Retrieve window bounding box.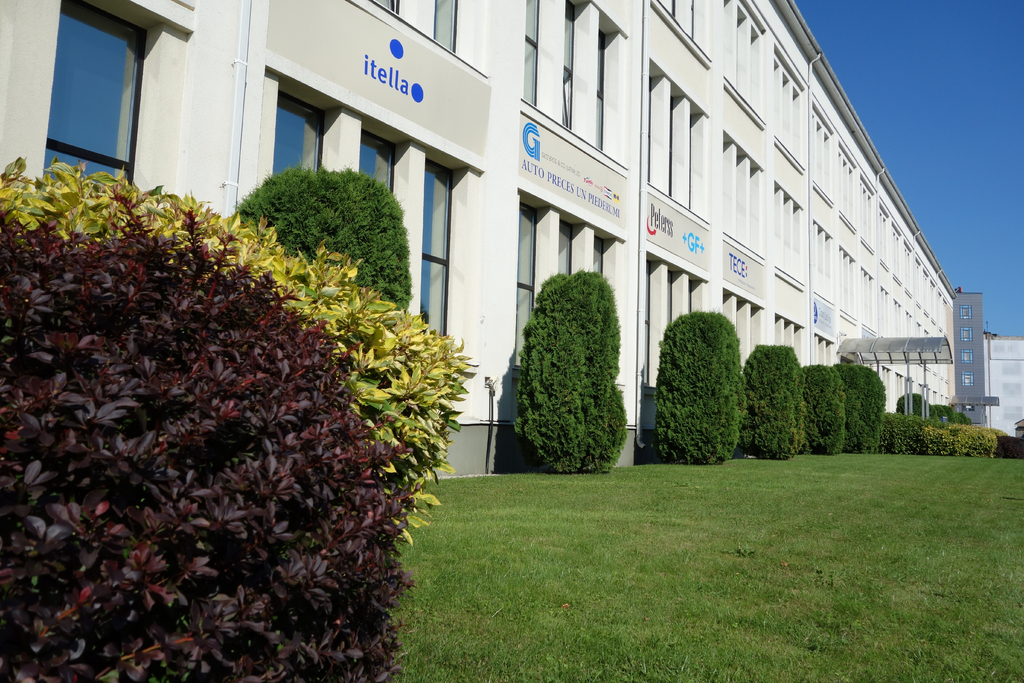
Bounding box: locate(525, 0, 539, 110).
